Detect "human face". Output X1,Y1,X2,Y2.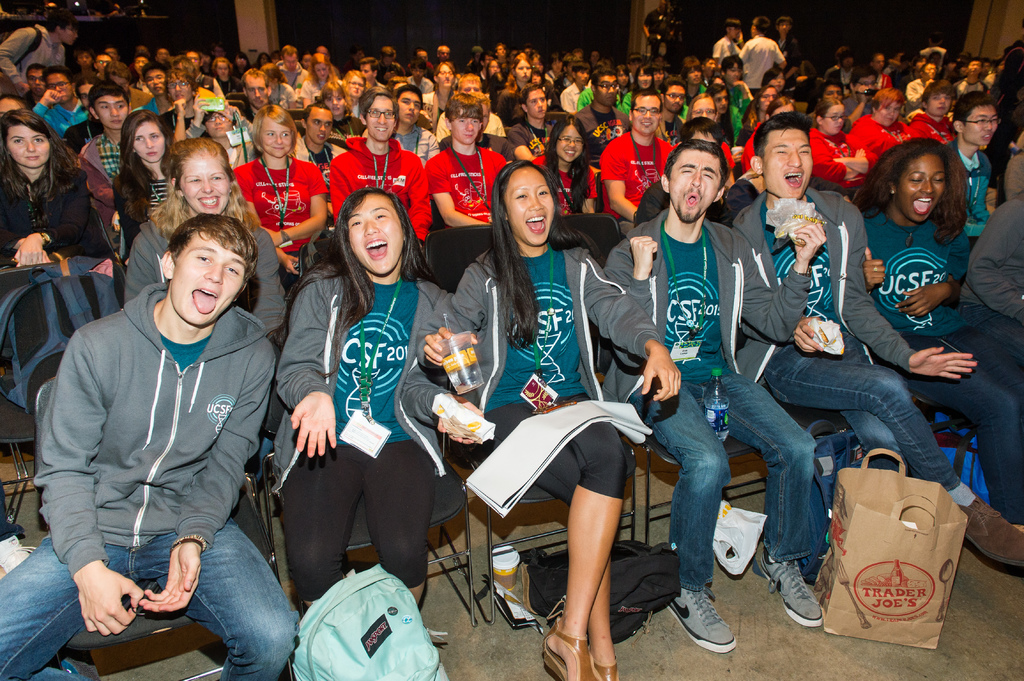
365,98,396,140.
